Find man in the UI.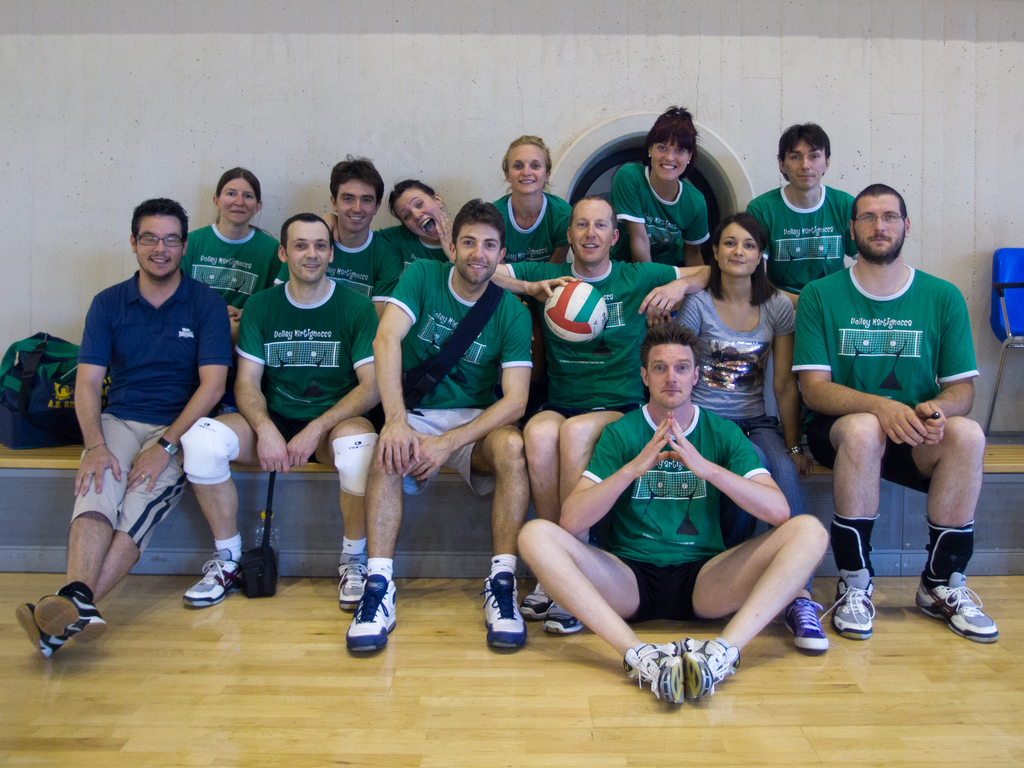
UI element at [266, 149, 399, 315].
